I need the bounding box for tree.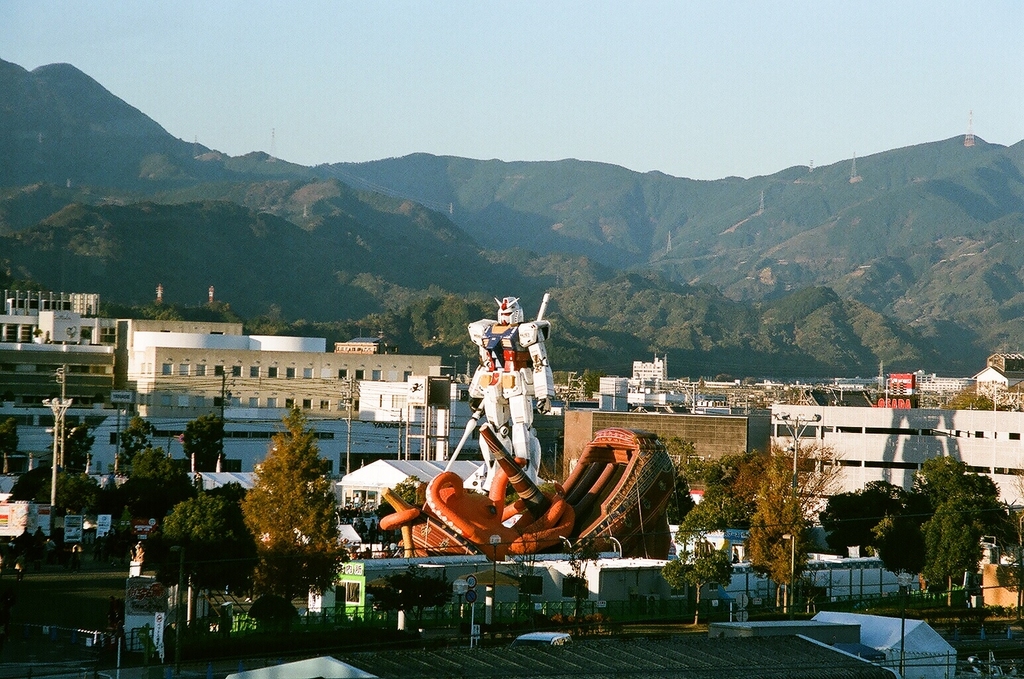
Here it is: l=658, t=544, r=724, b=623.
